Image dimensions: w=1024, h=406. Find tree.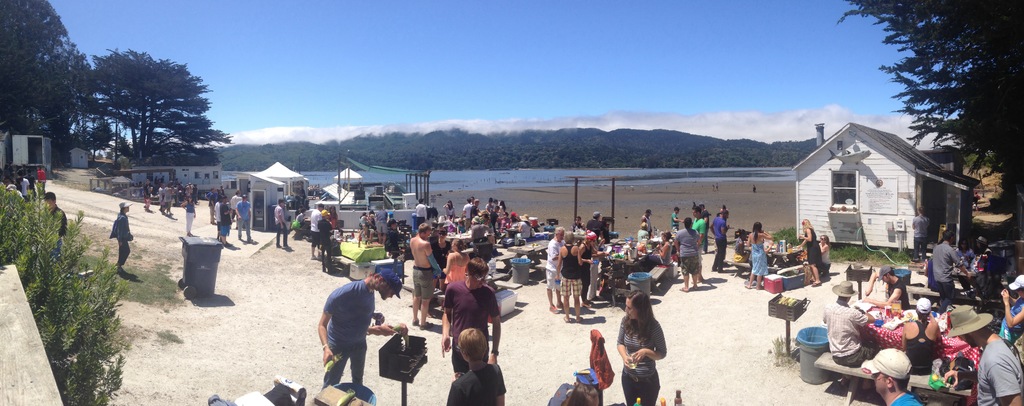
0 187 130 405.
